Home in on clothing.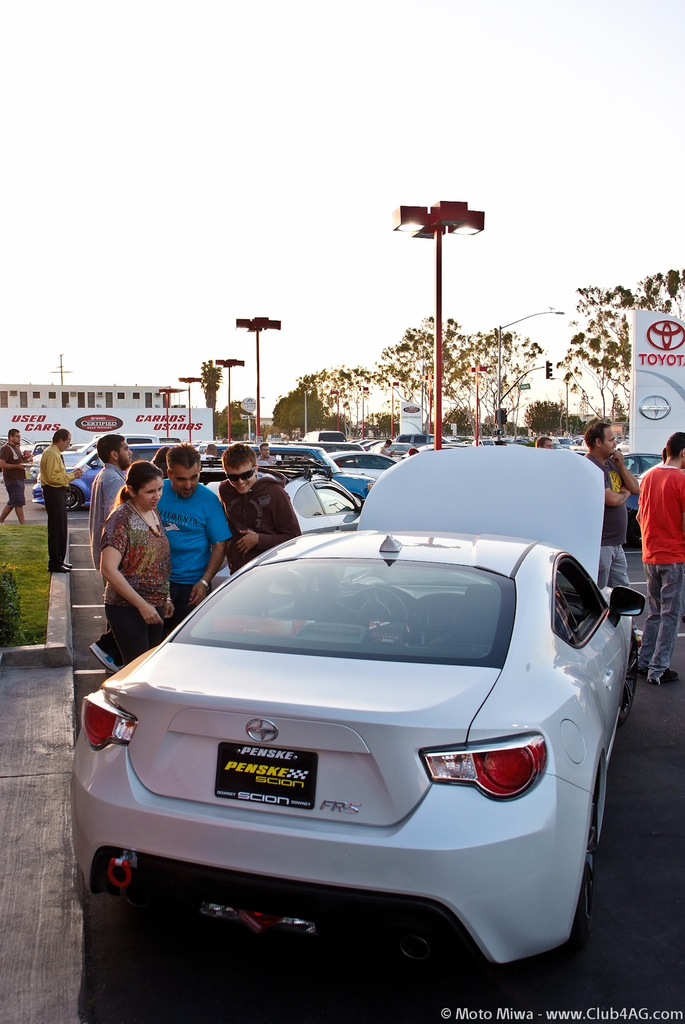
Homed in at 88:468:184:639.
